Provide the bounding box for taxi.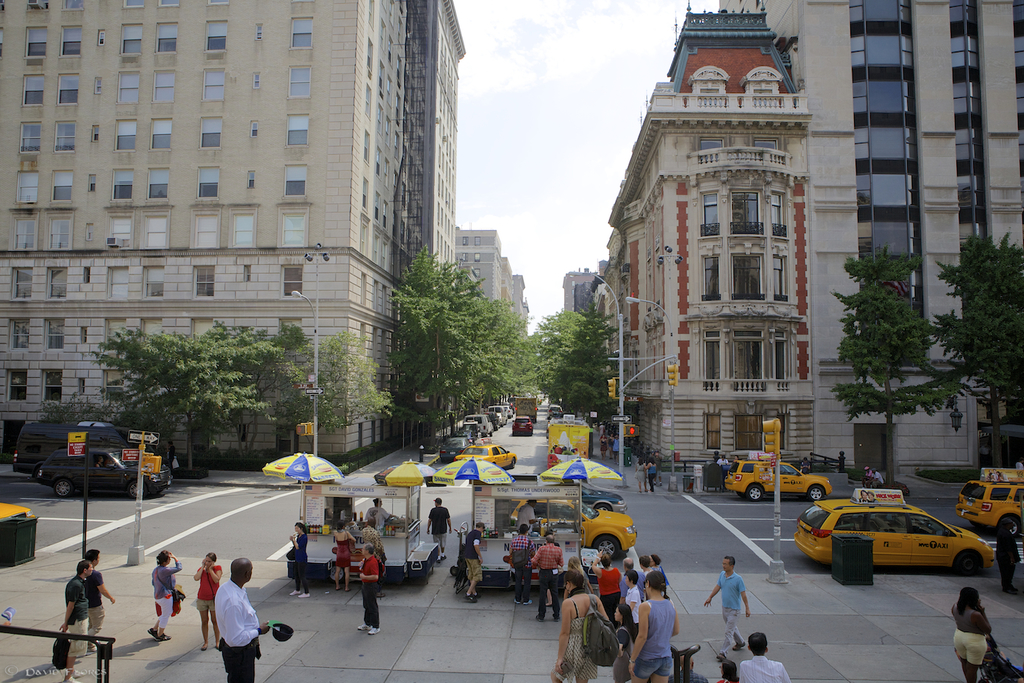
BBox(727, 449, 834, 505).
